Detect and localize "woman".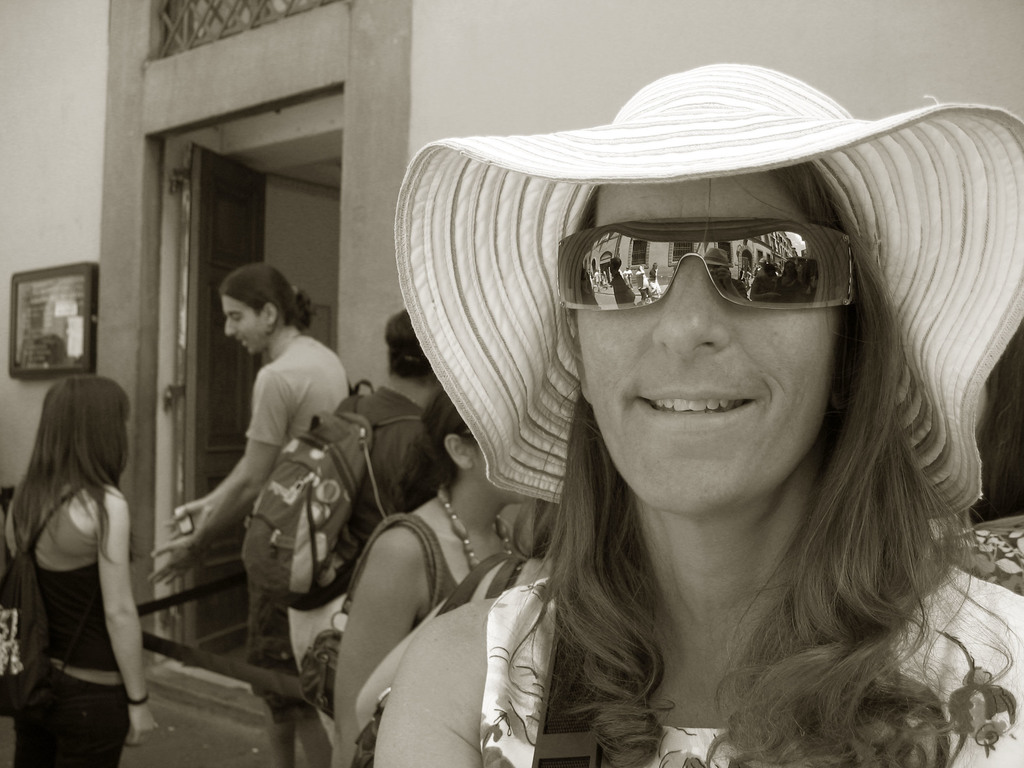
Localized at bbox=[332, 376, 538, 767].
